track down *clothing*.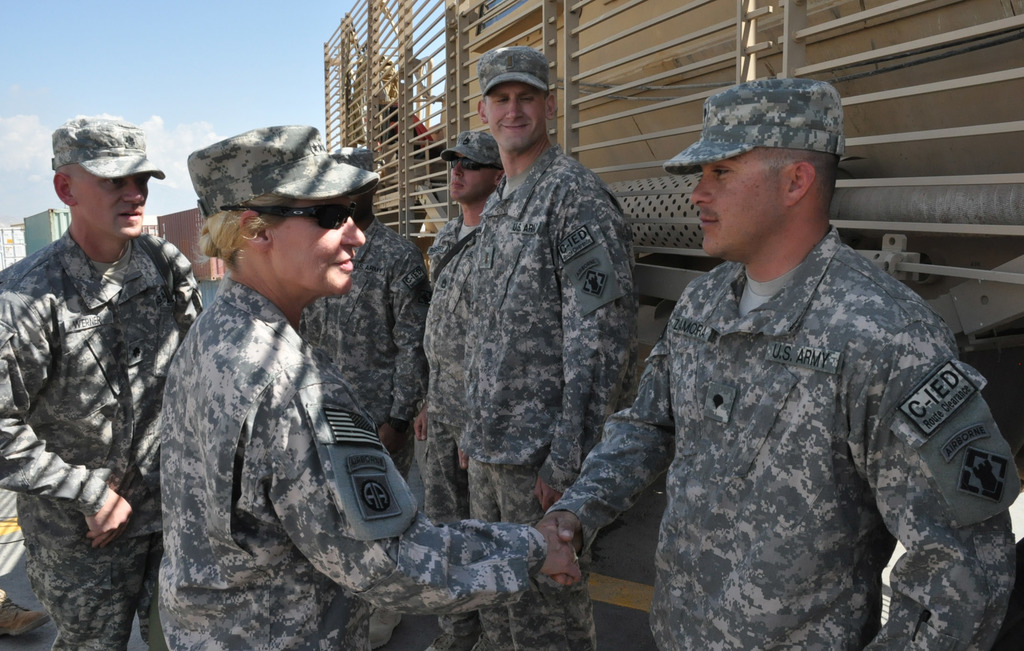
Tracked to {"x1": 415, "y1": 201, "x2": 492, "y2": 650}.
